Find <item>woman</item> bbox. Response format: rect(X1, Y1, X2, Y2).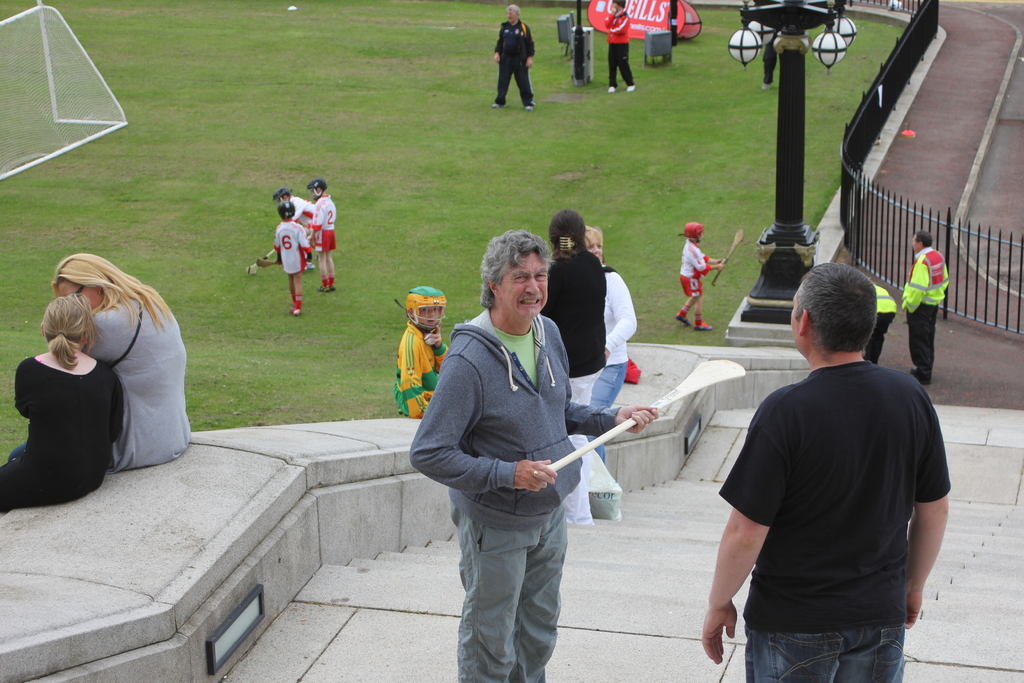
rect(47, 249, 193, 471).
